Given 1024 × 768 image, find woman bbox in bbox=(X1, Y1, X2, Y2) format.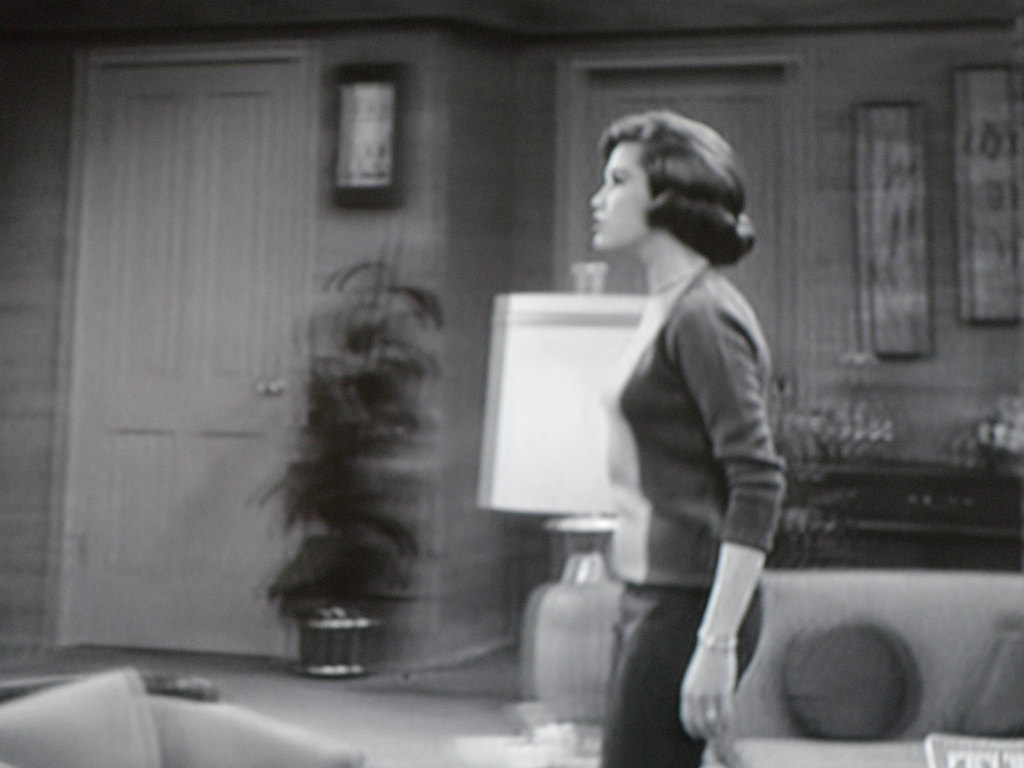
bbox=(570, 104, 790, 767).
